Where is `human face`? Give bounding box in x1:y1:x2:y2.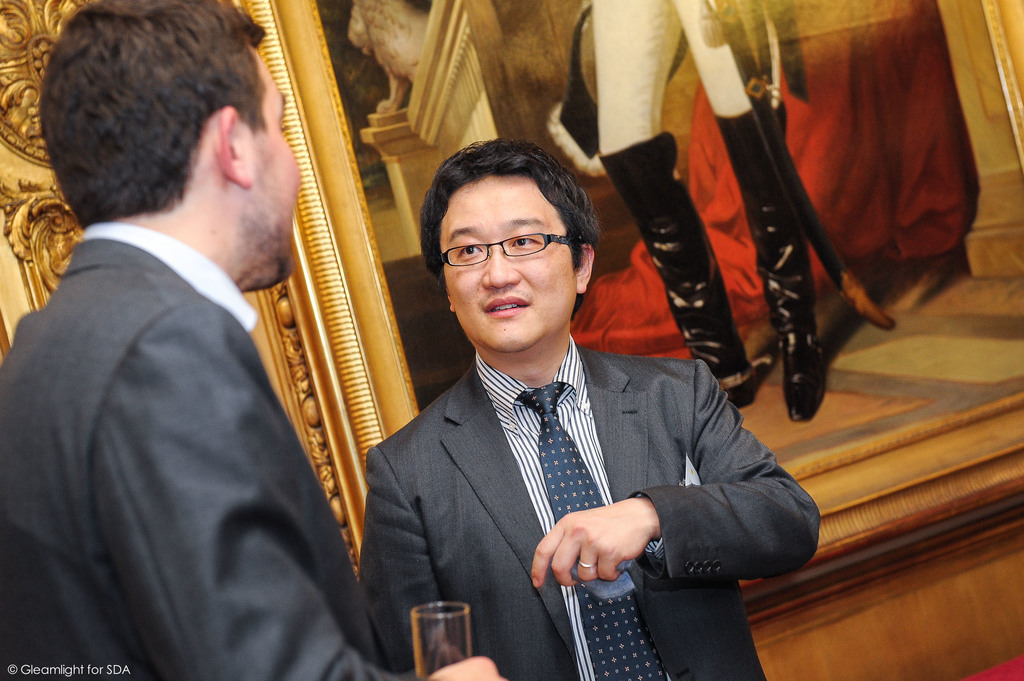
243:47:304:287.
